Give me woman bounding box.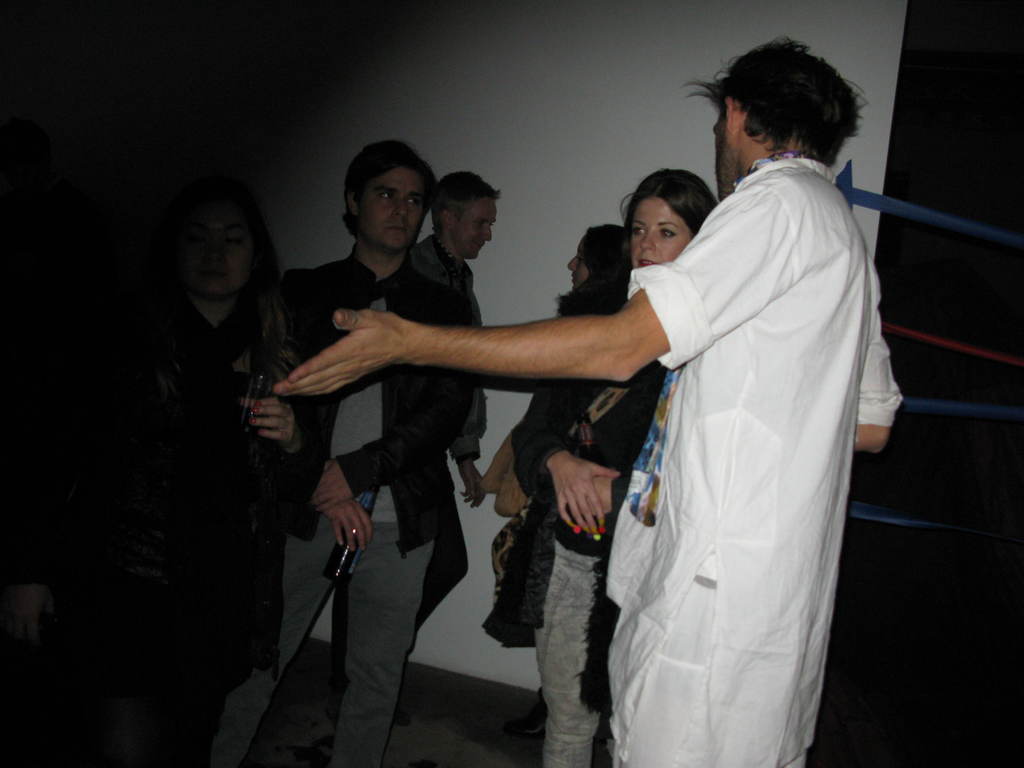
<box>520,166,717,767</box>.
